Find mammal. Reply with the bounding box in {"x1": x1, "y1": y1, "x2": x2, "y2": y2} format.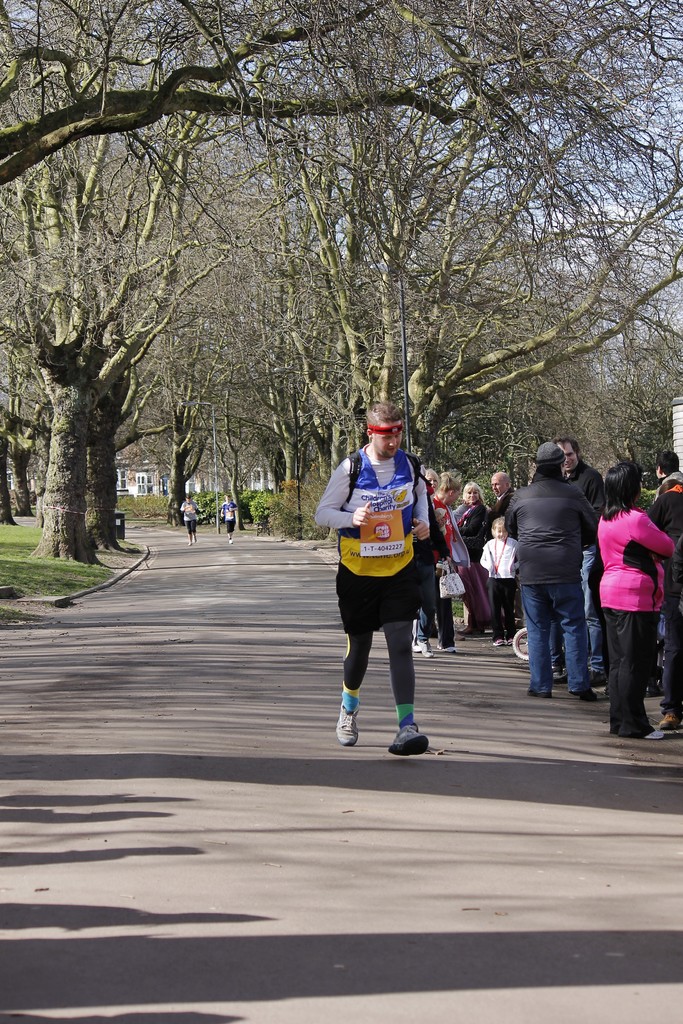
{"x1": 336, "y1": 442, "x2": 449, "y2": 736}.
